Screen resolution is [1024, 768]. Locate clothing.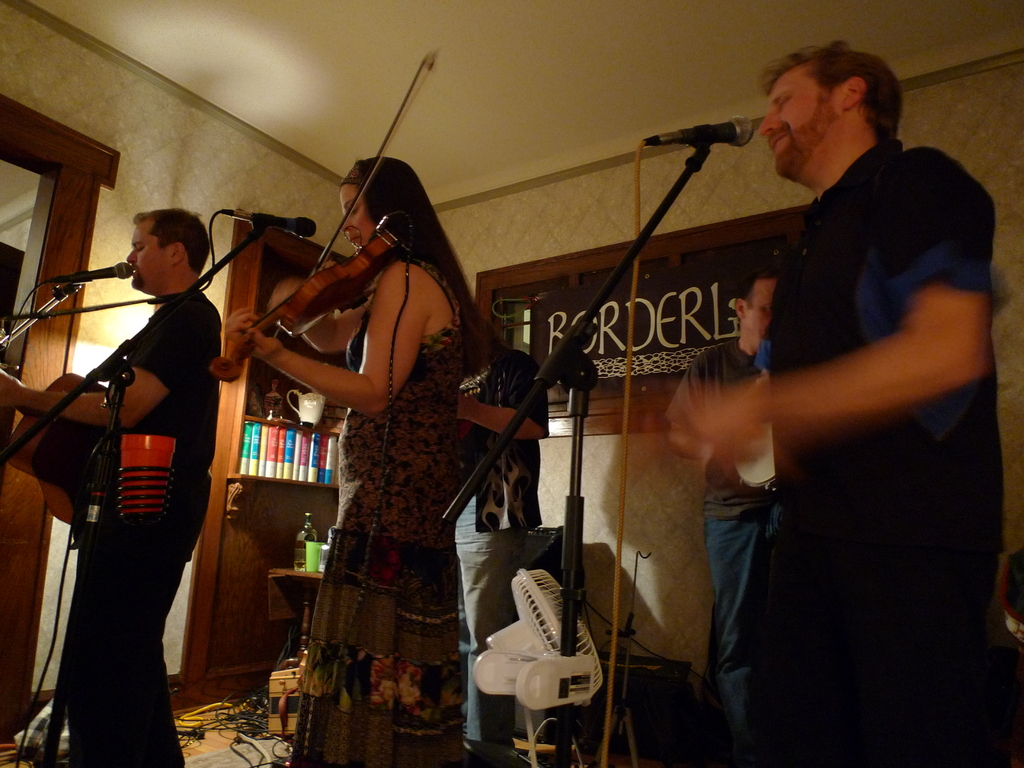
rect(65, 288, 223, 767).
